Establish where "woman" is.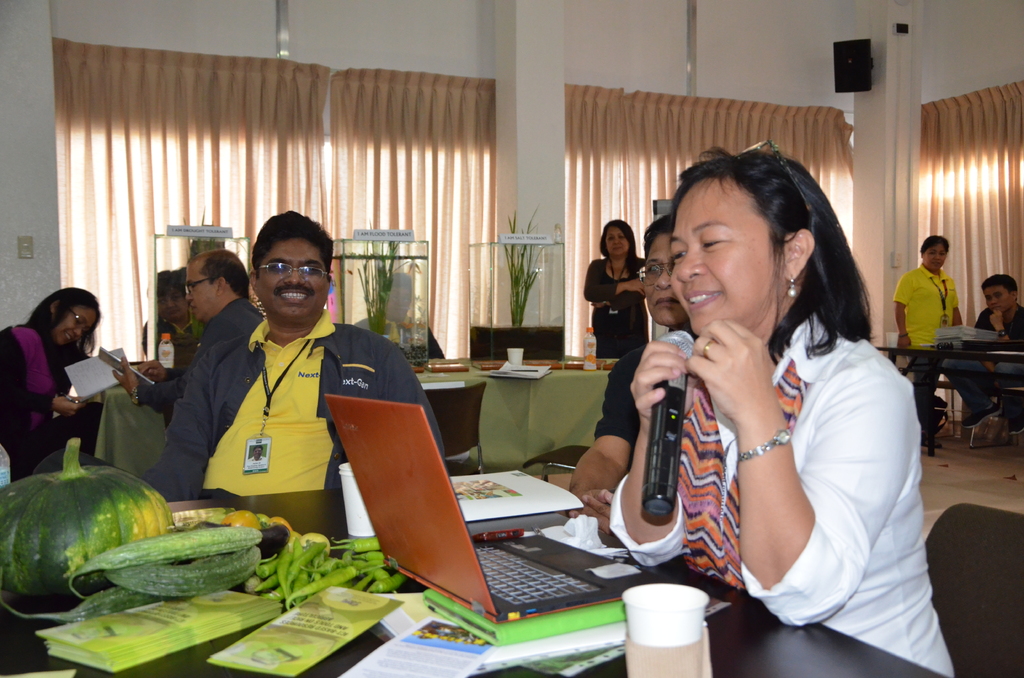
Established at (x1=141, y1=268, x2=208, y2=359).
